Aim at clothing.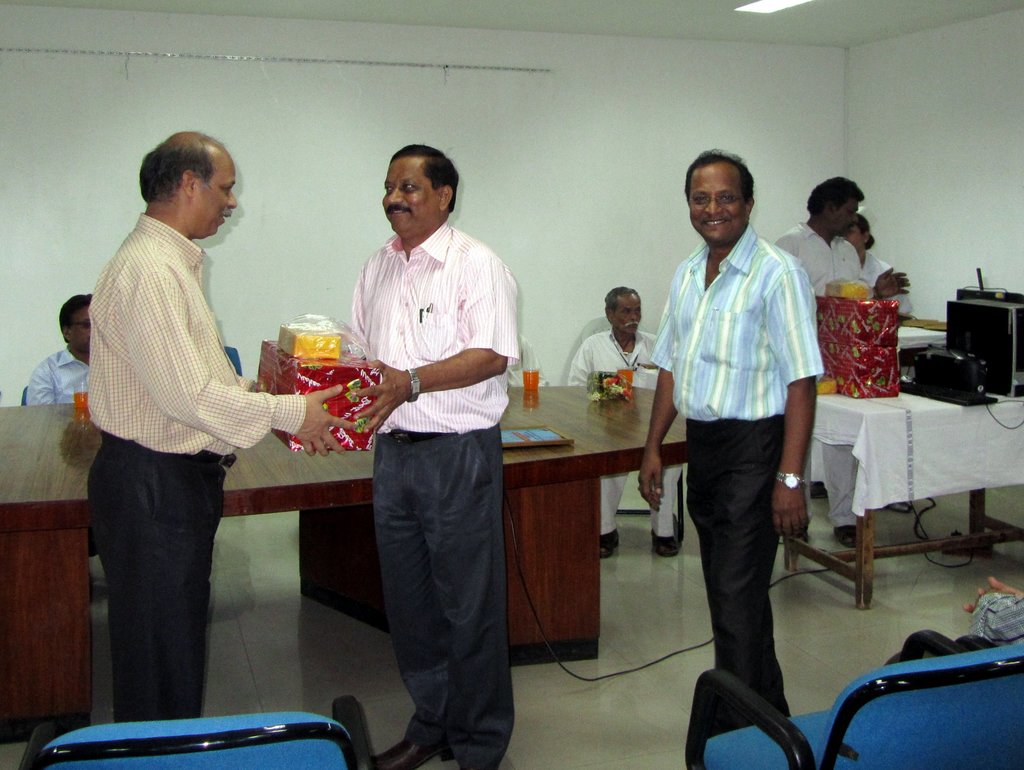
Aimed at BBox(785, 225, 873, 348).
